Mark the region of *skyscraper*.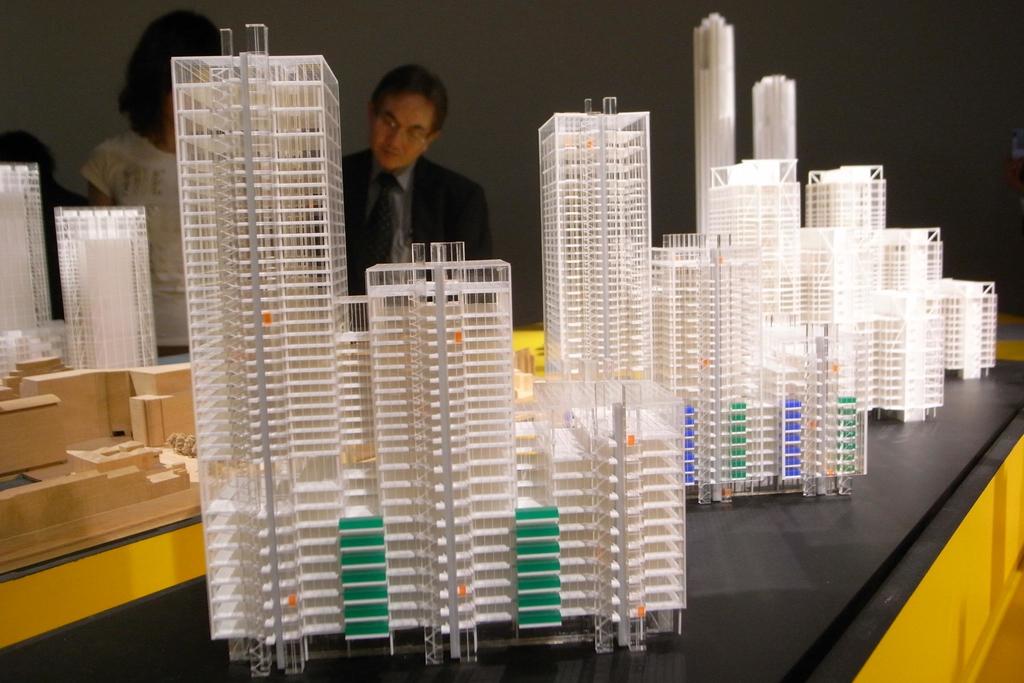
Region: detection(534, 85, 659, 387).
